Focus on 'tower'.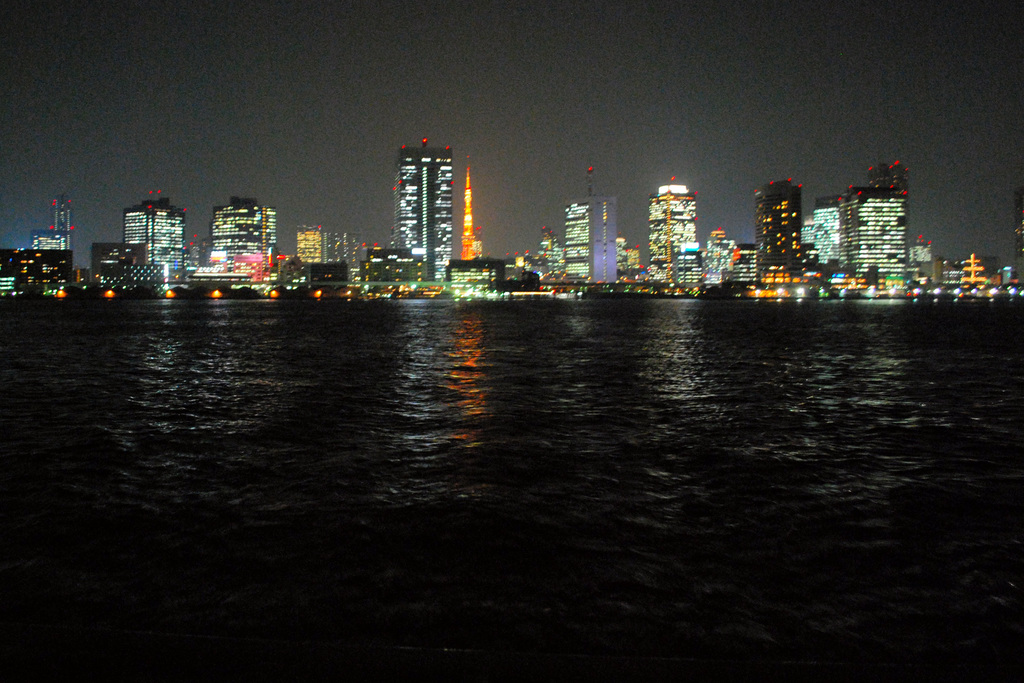
Focused at {"left": 392, "top": 144, "right": 455, "bottom": 260}.
